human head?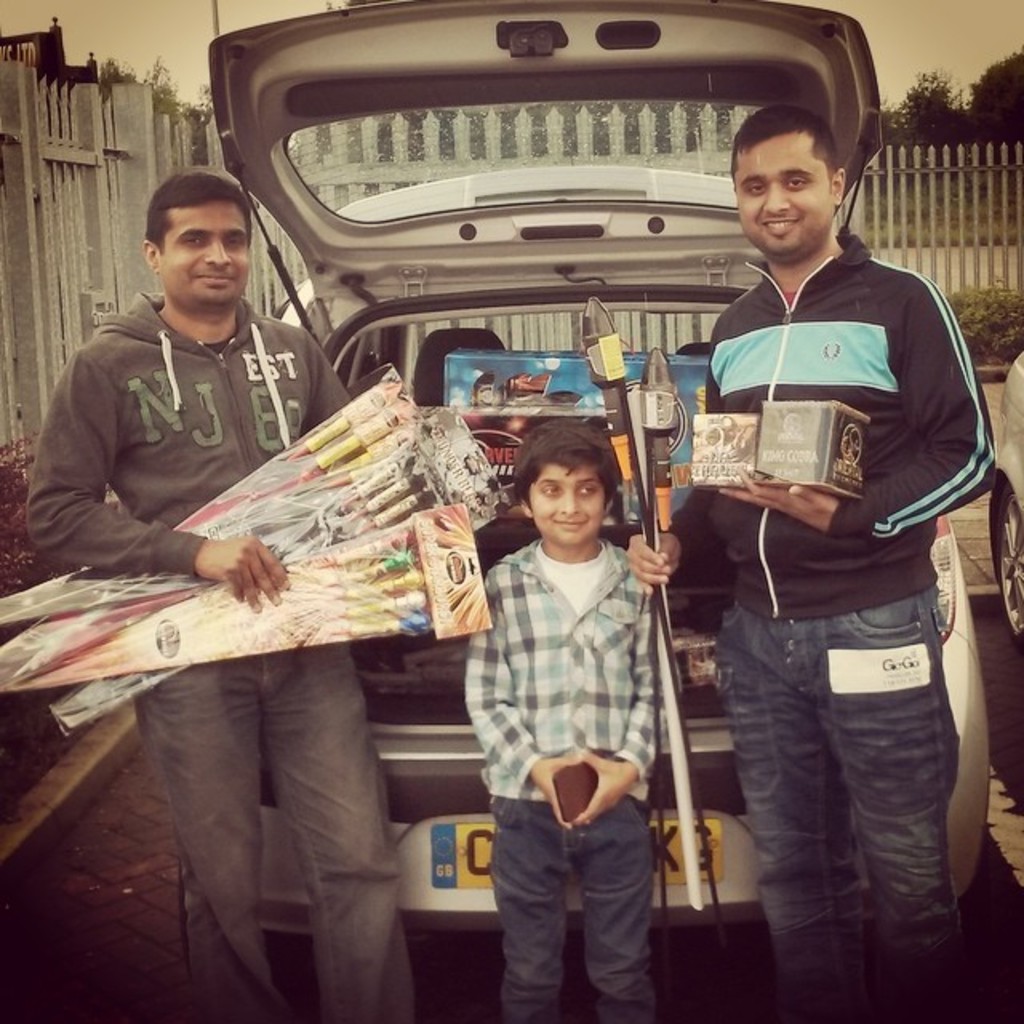
514/426/642/555
